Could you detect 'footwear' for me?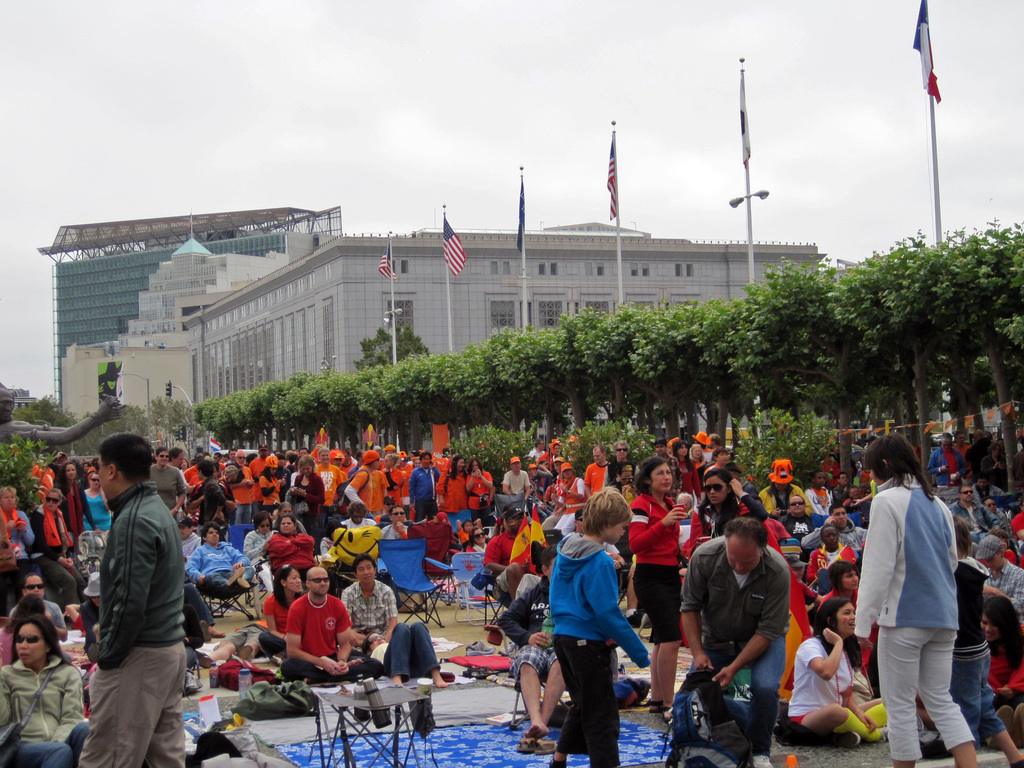
Detection result: Rect(516, 736, 536, 753).
